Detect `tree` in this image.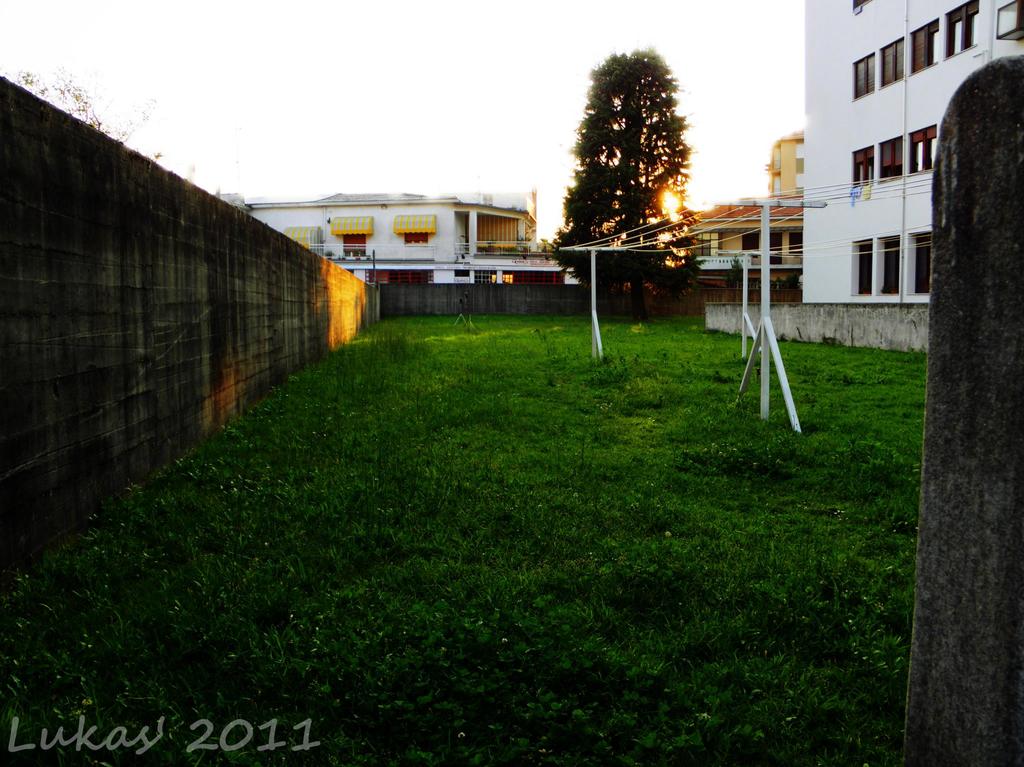
Detection: detection(552, 226, 591, 261).
